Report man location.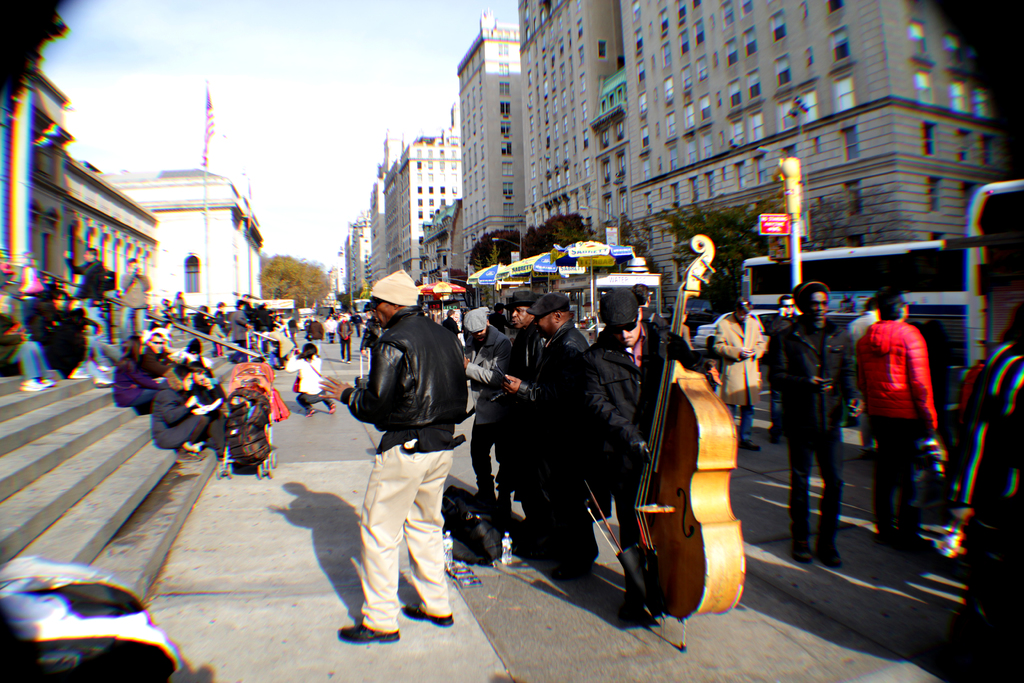
Report: x1=714, y1=295, x2=767, y2=448.
